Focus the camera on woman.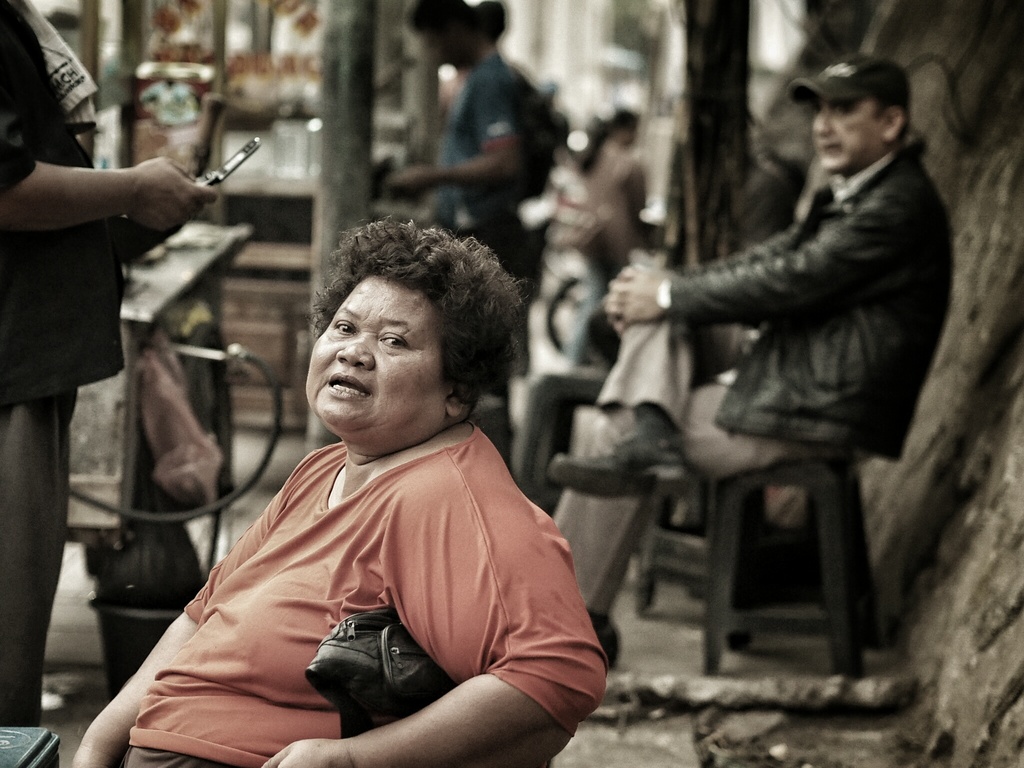
Focus region: detection(68, 216, 602, 767).
